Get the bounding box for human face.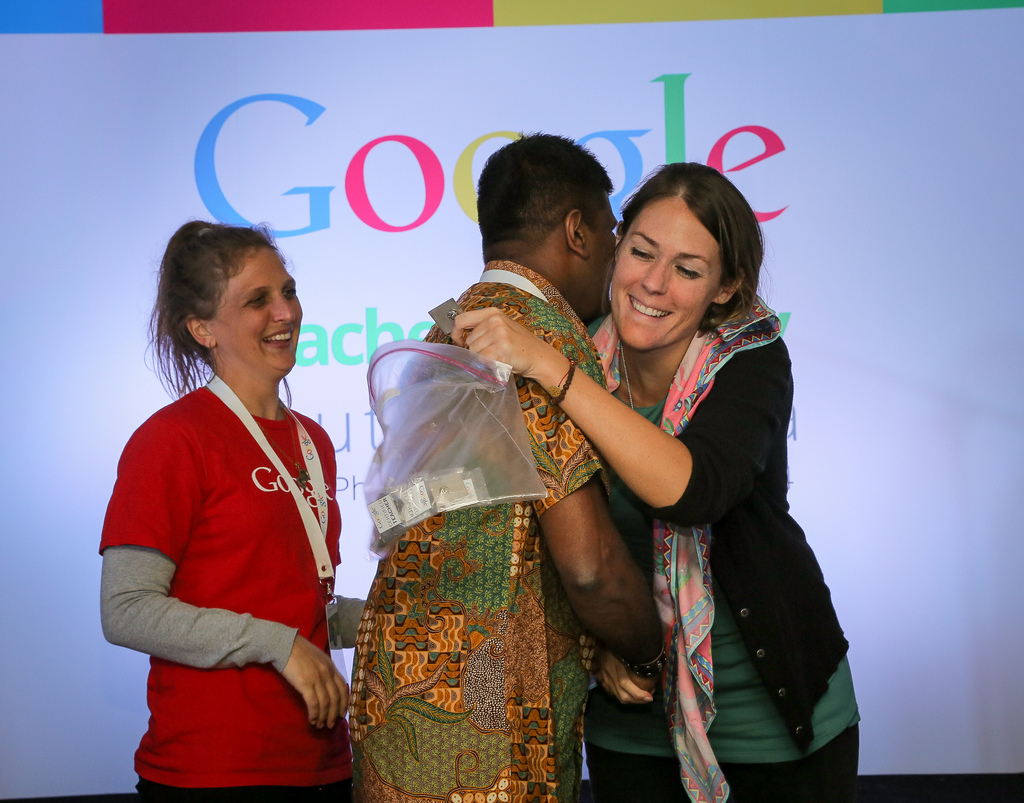
[608, 209, 727, 351].
